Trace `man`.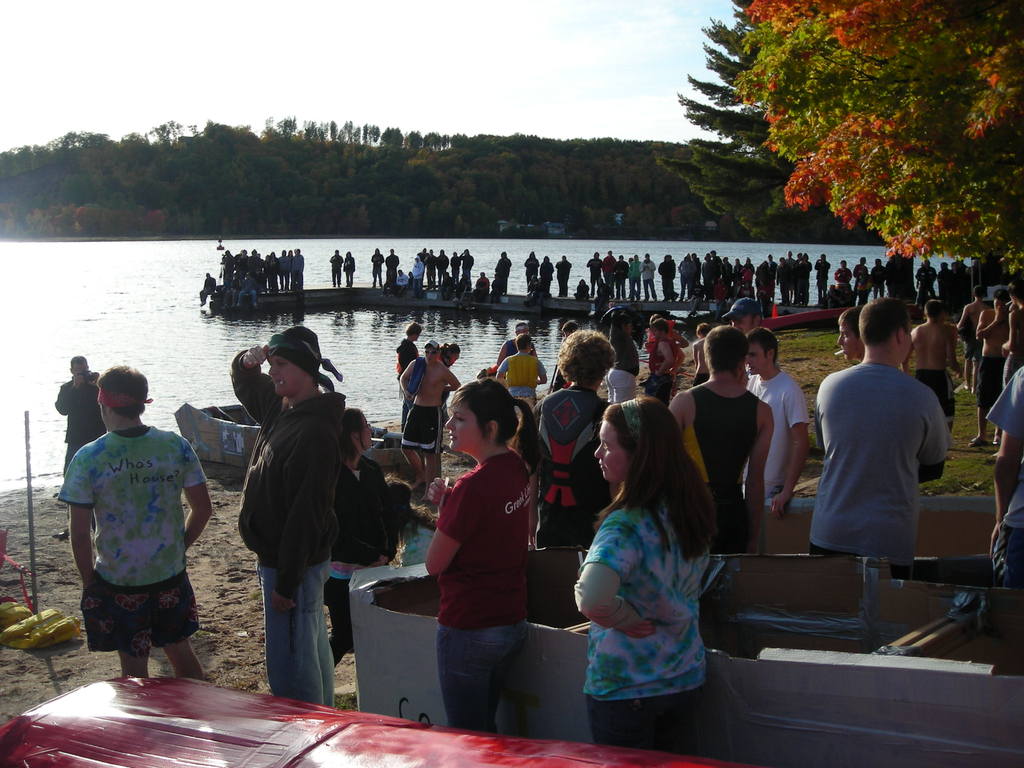
Traced to (x1=475, y1=270, x2=490, y2=300).
